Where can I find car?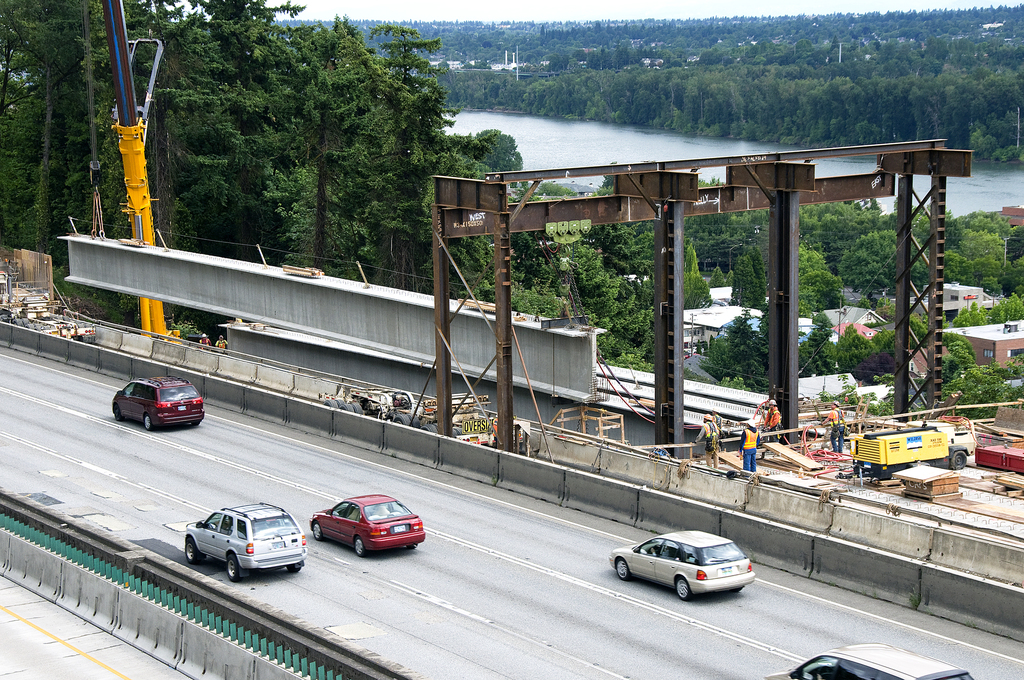
You can find it at x1=311, y1=495, x2=426, y2=558.
